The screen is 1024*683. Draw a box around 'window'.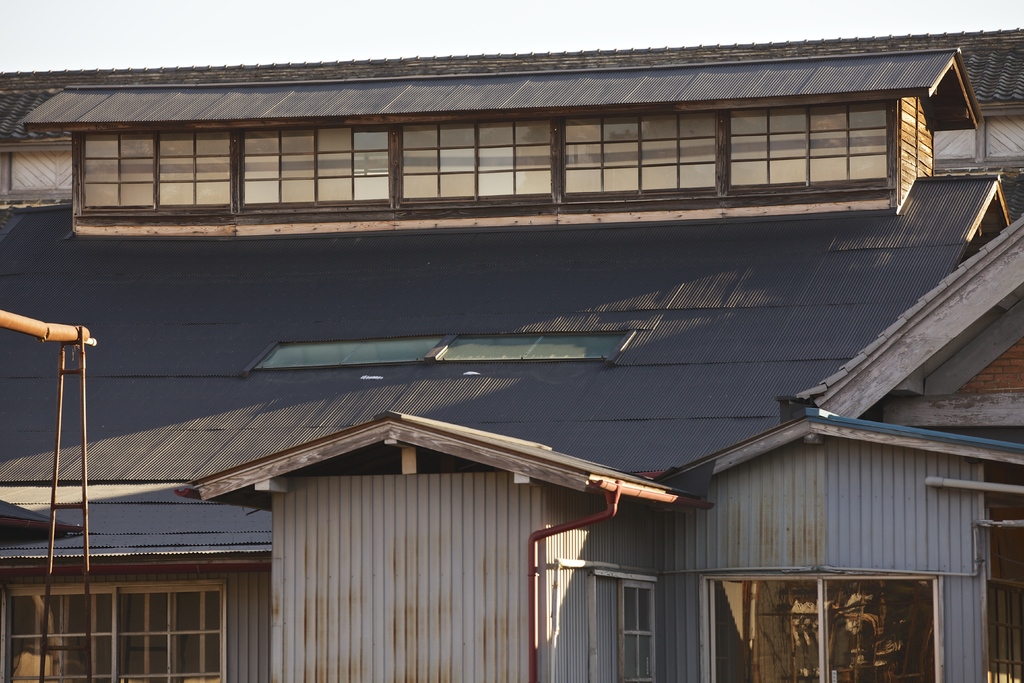
rect(390, 106, 559, 203).
